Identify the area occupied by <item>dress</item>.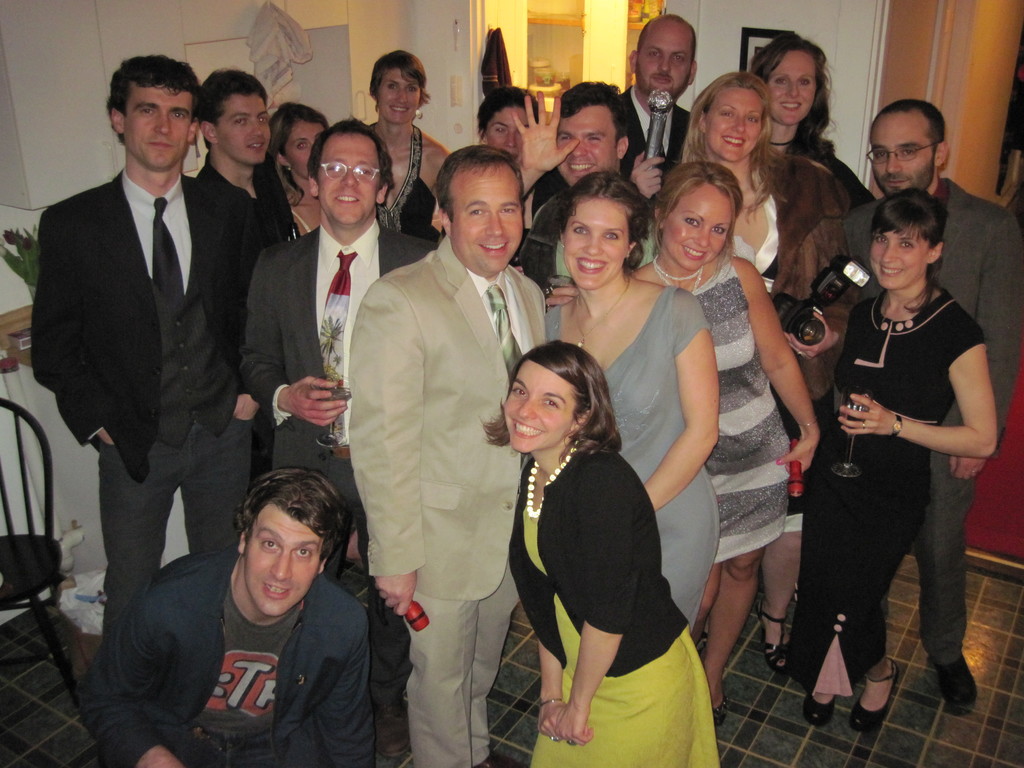
Area: box=[525, 441, 719, 767].
